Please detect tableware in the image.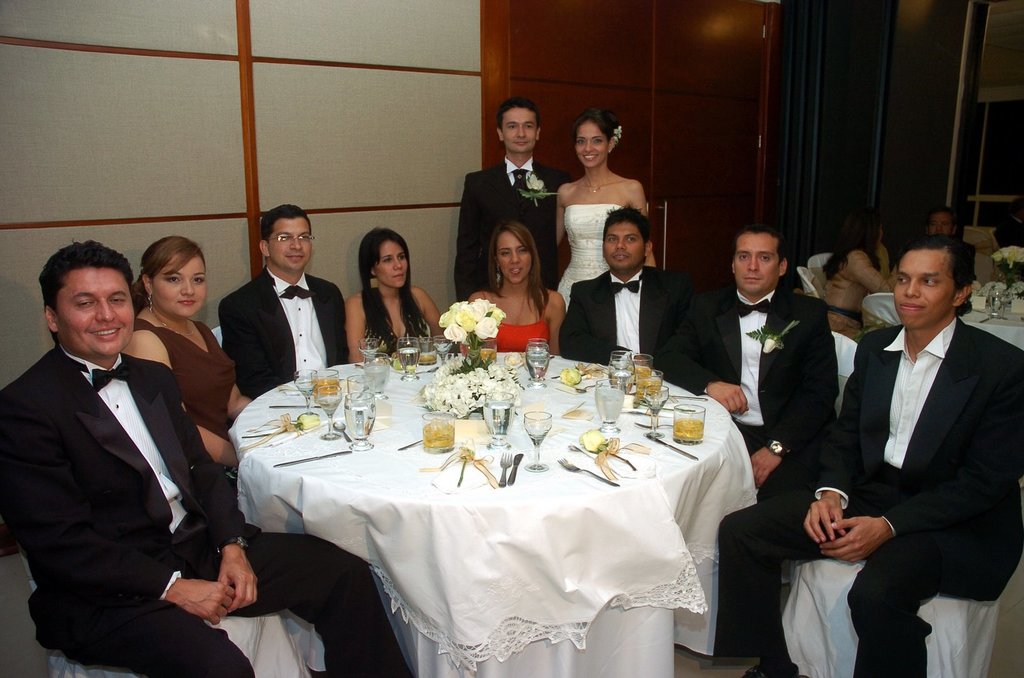
<box>556,454,621,486</box>.
